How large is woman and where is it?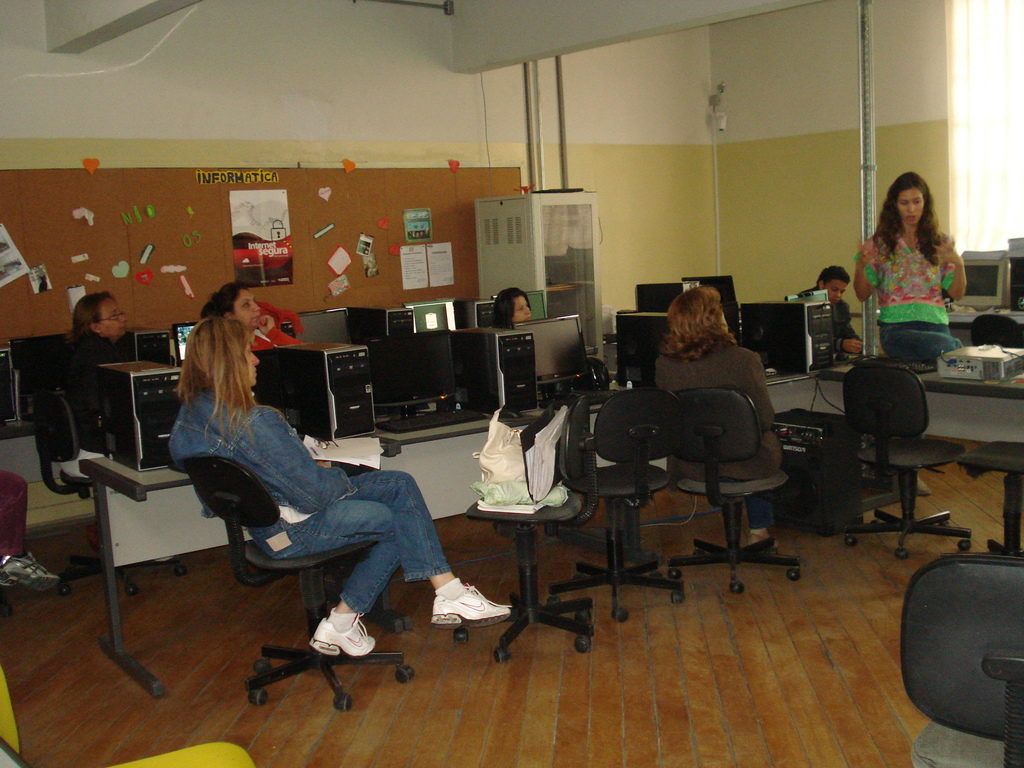
Bounding box: <region>492, 287, 534, 332</region>.
